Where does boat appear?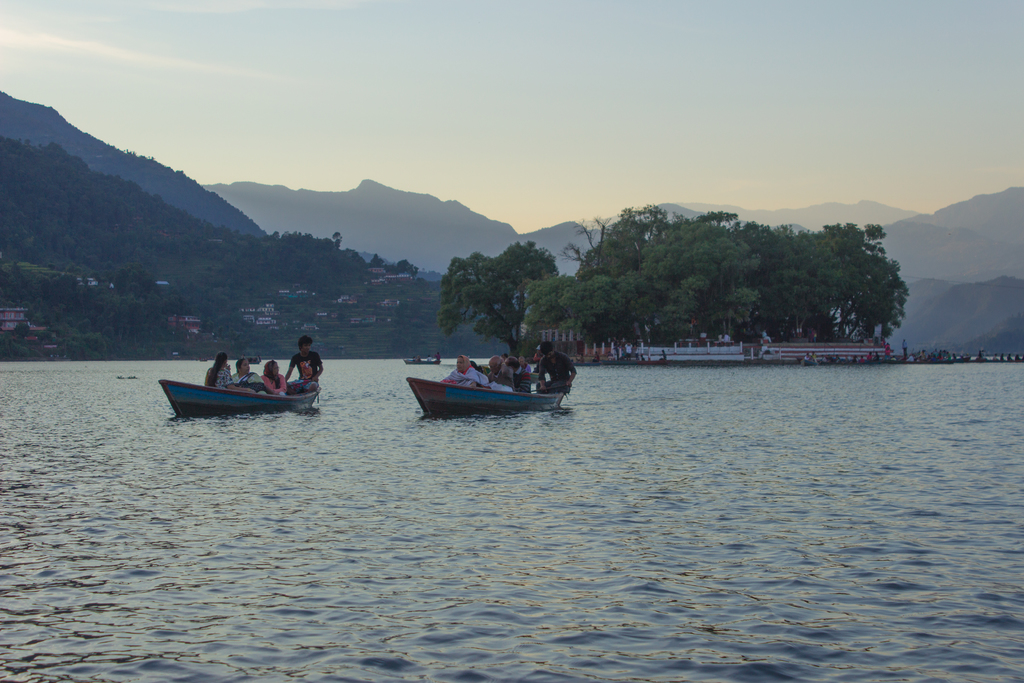
Appears at [x1=157, y1=342, x2=330, y2=423].
